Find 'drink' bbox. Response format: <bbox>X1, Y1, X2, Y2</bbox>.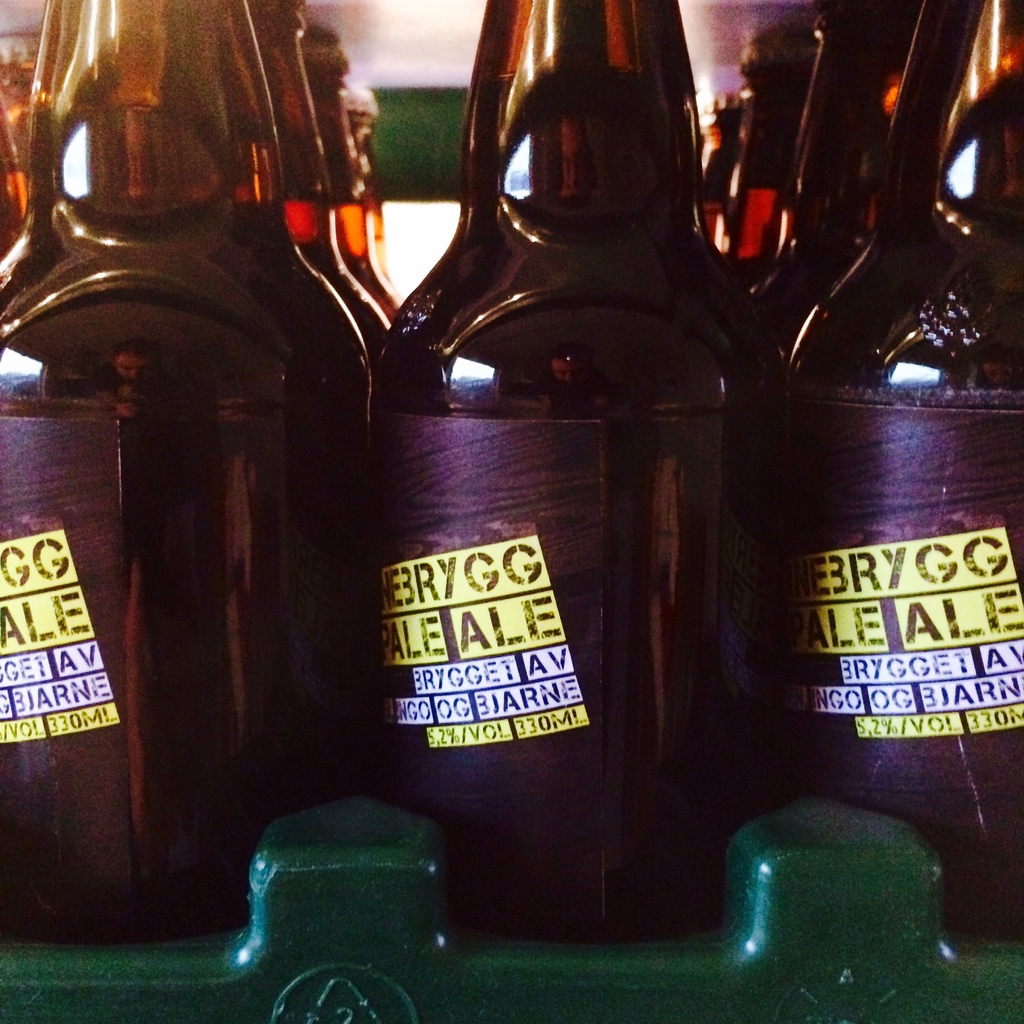
<bbox>787, 180, 1023, 948</bbox>.
